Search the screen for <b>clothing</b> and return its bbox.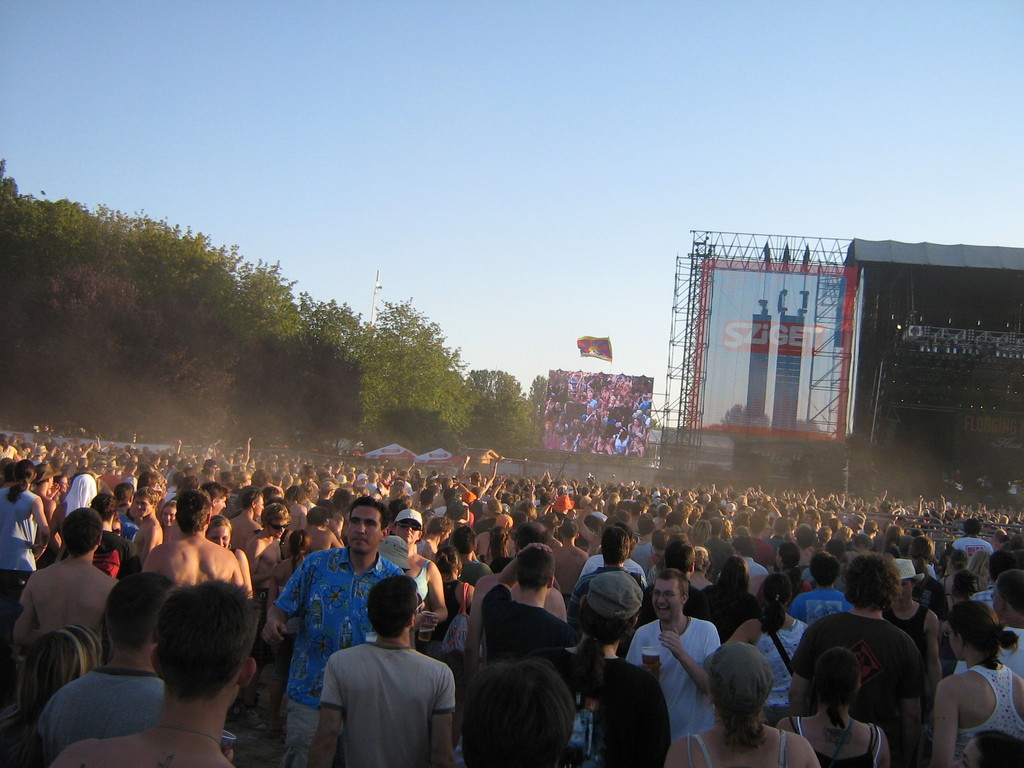
Found: {"left": 733, "top": 538, "right": 771, "bottom": 560}.
